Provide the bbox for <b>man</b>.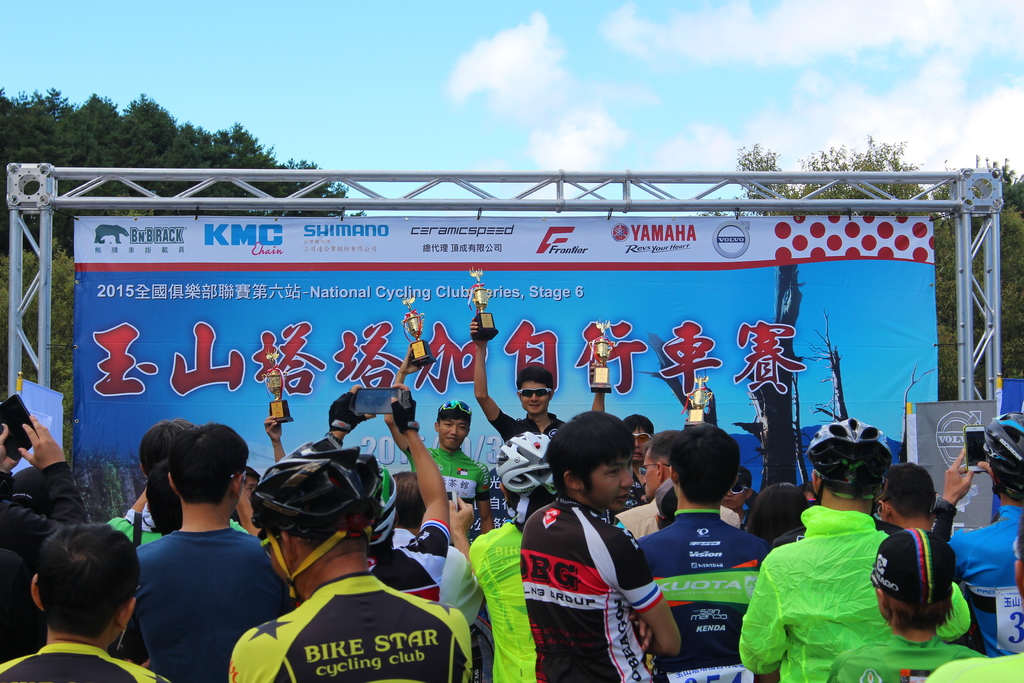
left=222, top=436, right=476, bottom=682.
